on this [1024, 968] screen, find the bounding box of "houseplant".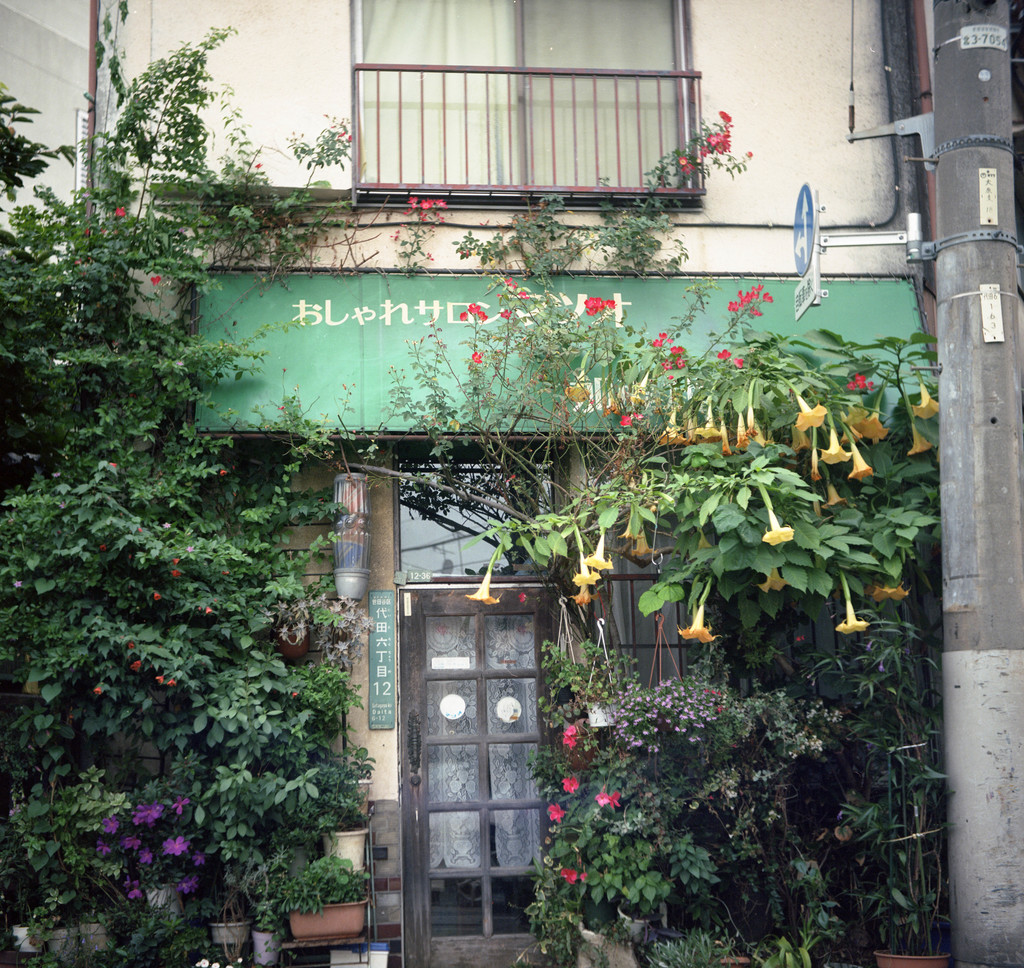
Bounding box: left=3, top=866, right=45, bottom=962.
